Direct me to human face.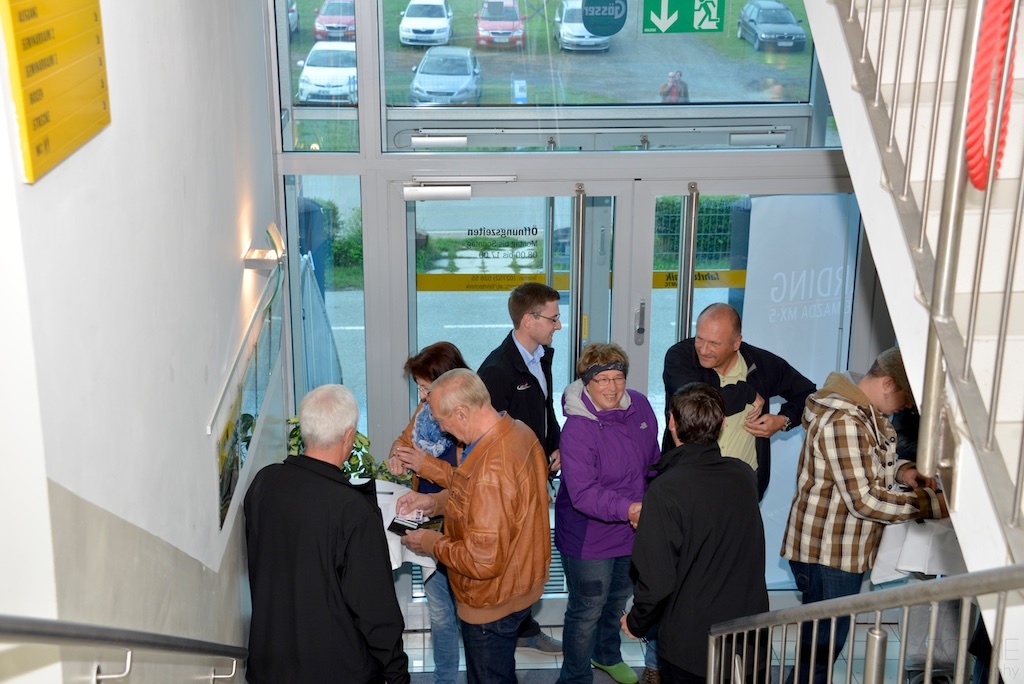
Direction: {"left": 531, "top": 301, "right": 563, "bottom": 345}.
